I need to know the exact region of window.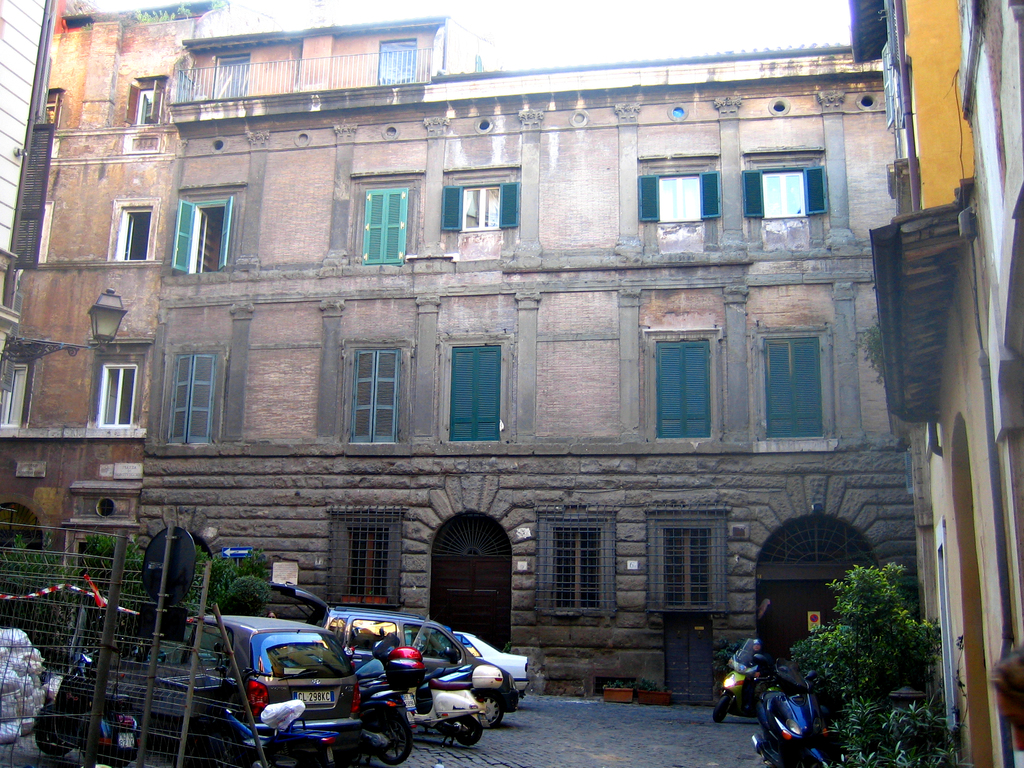
Region: BBox(444, 186, 518, 228).
